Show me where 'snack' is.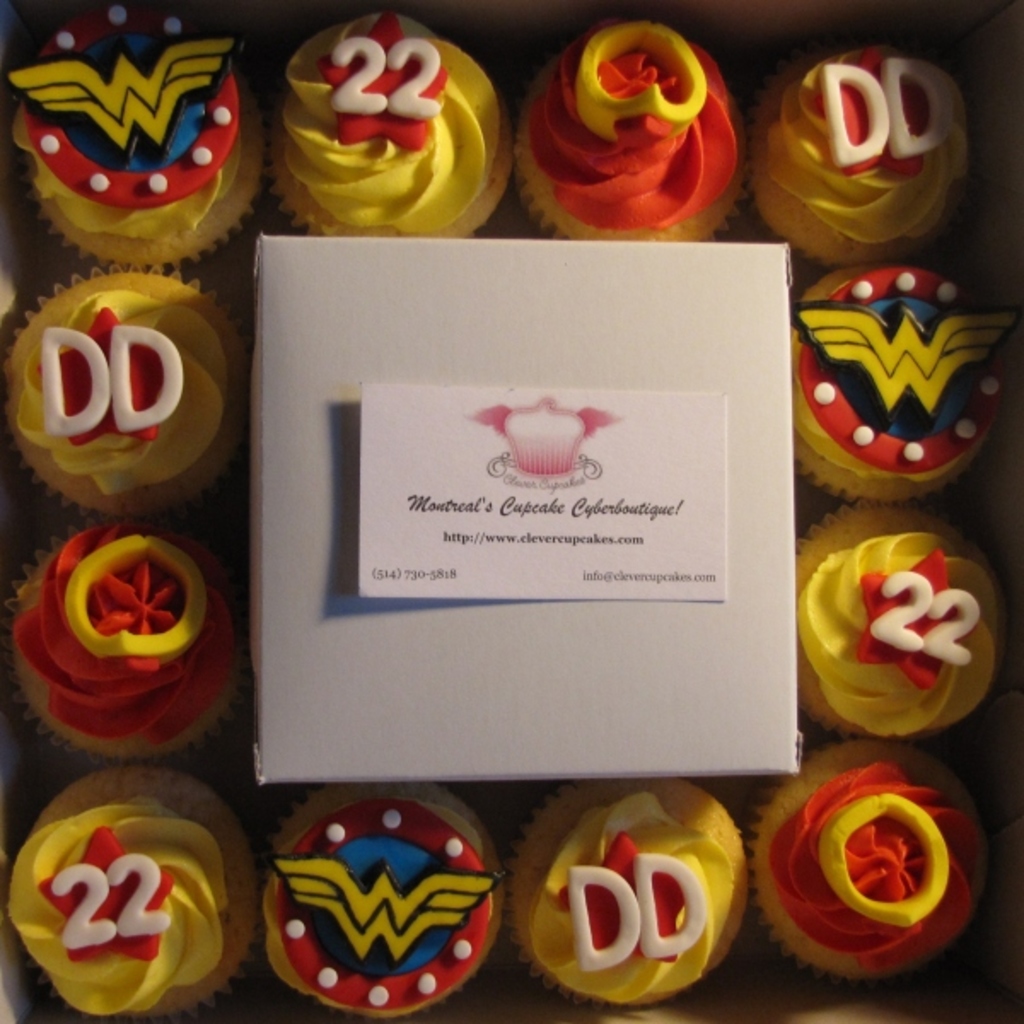
'snack' is at (512,9,753,239).
